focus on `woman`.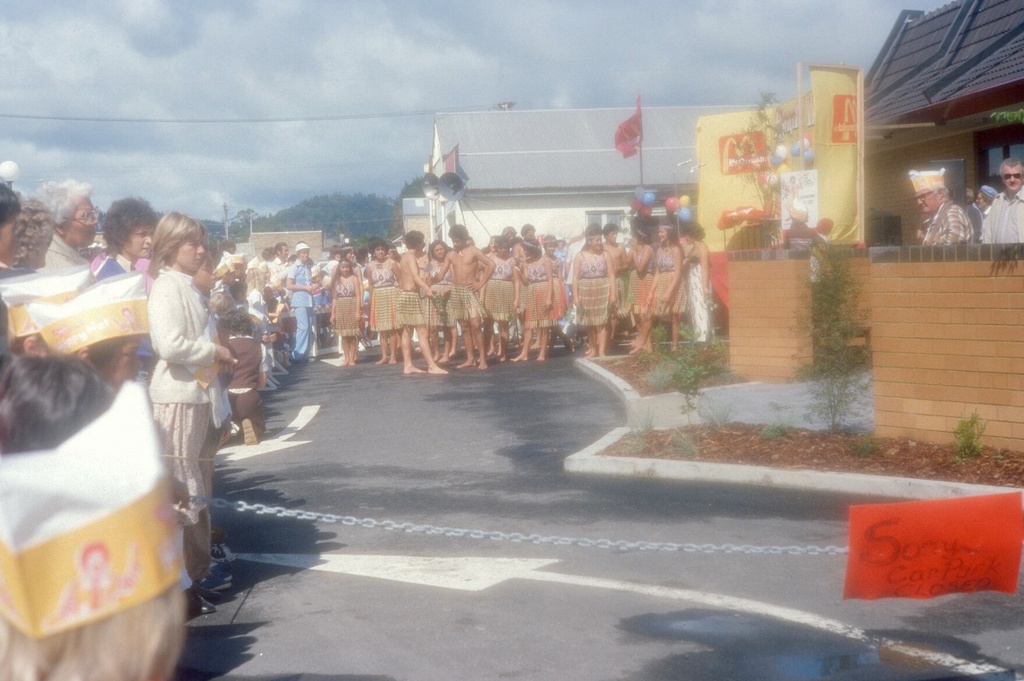
Focused at pyautogui.locateOnScreen(144, 208, 242, 612).
